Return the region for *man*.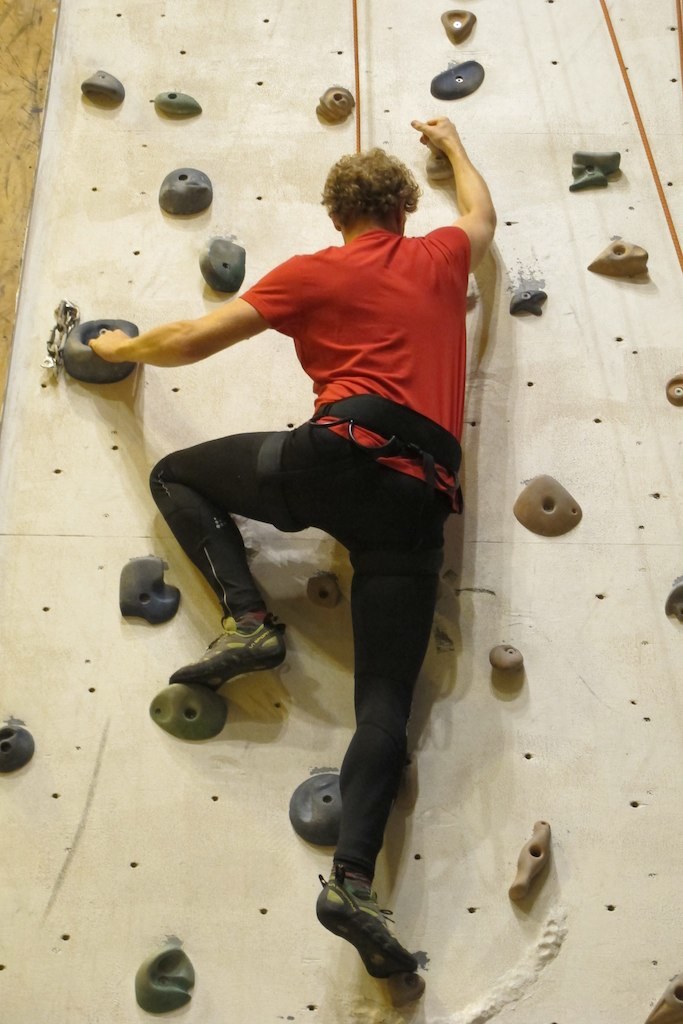
{"x1": 130, "y1": 137, "x2": 511, "y2": 923}.
